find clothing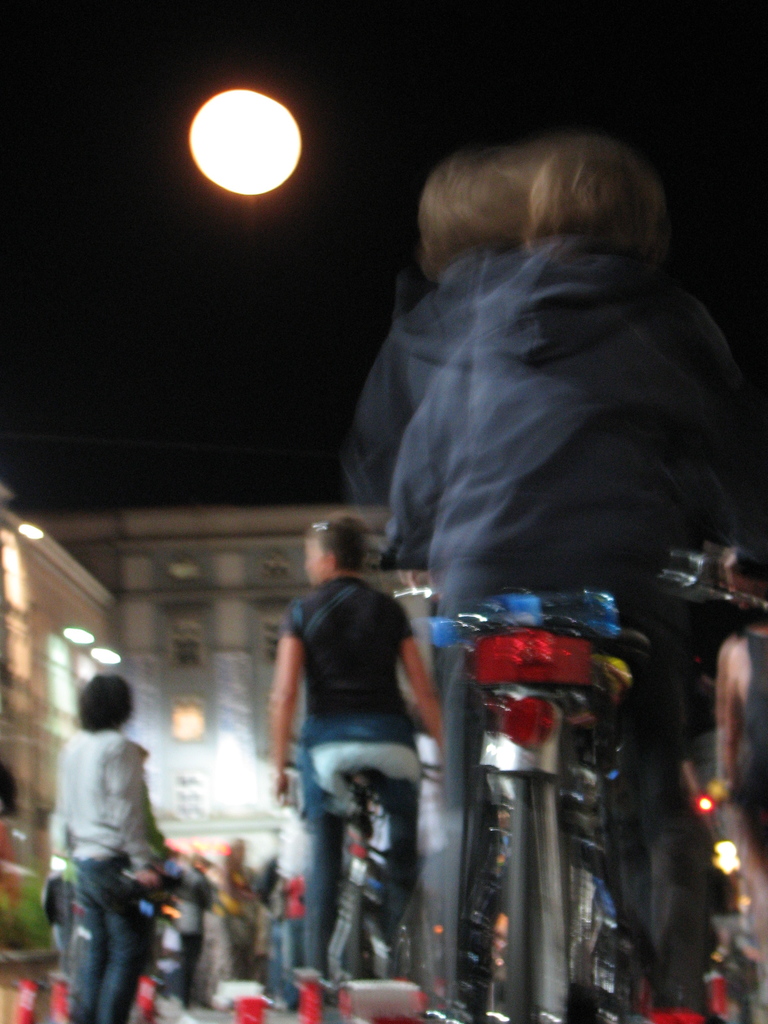
[389, 245, 748, 1023]
